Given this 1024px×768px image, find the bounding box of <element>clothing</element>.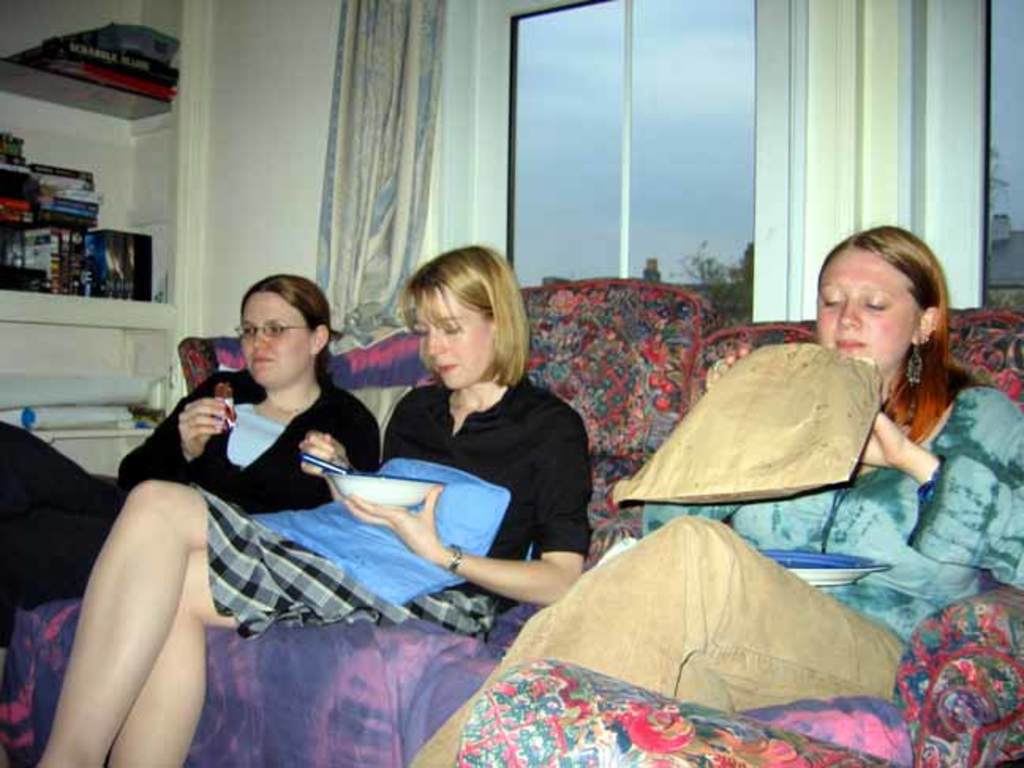
box=[406, 384, 1022, 766].
